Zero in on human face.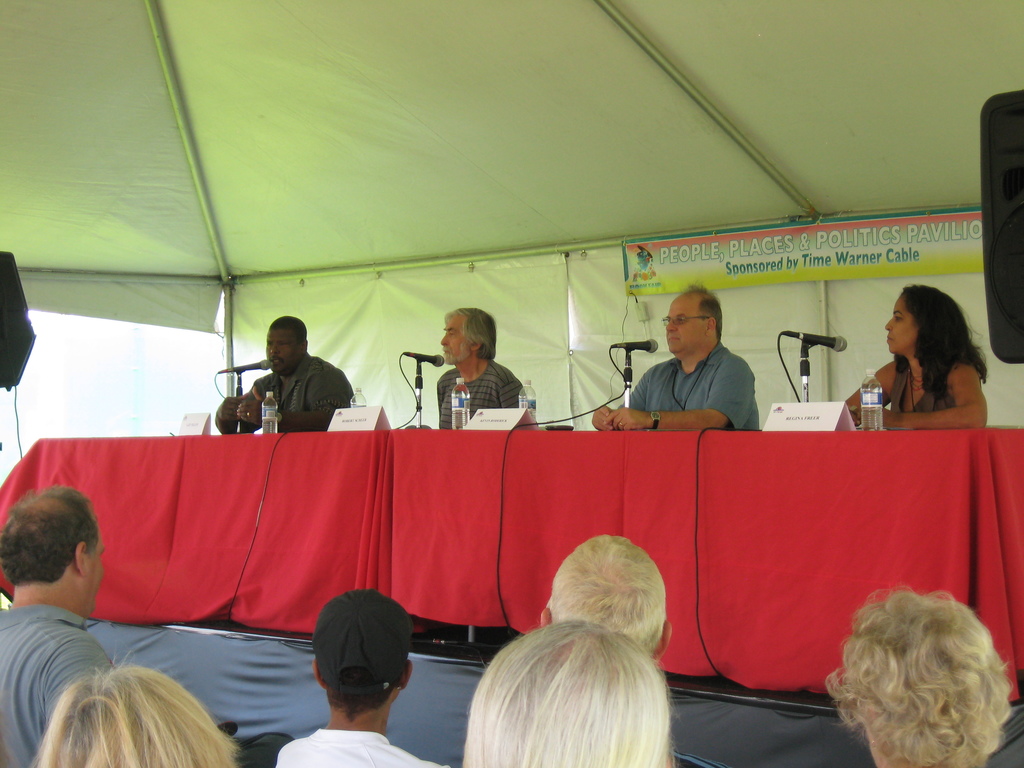
Zeroed in: rect(439, 316, 470, 363).
